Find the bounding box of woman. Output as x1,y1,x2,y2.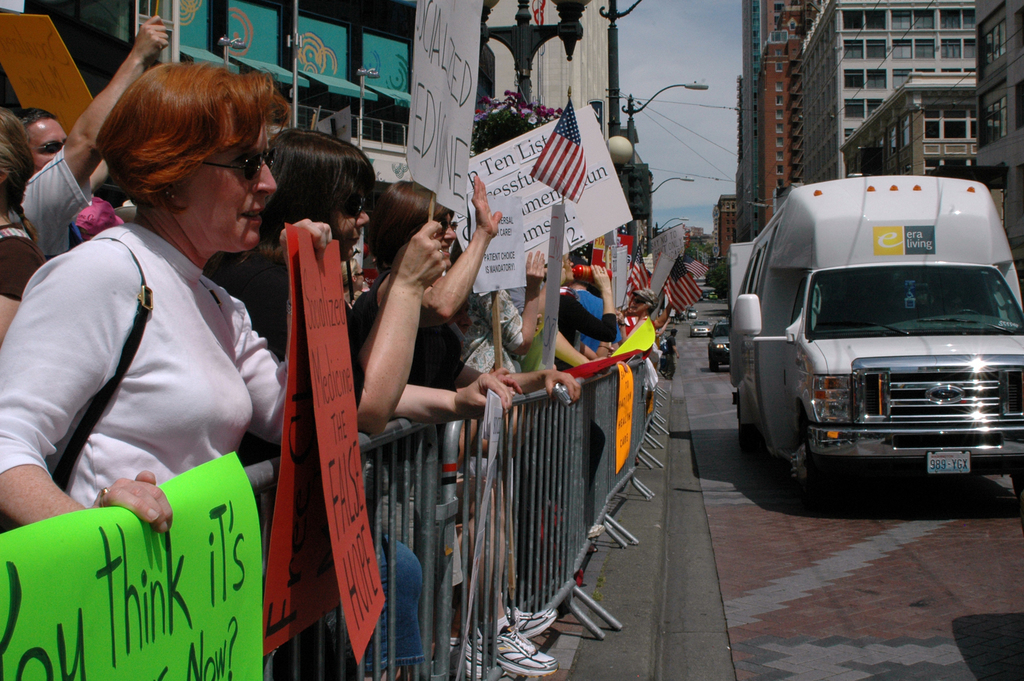
0,61,335,532.
